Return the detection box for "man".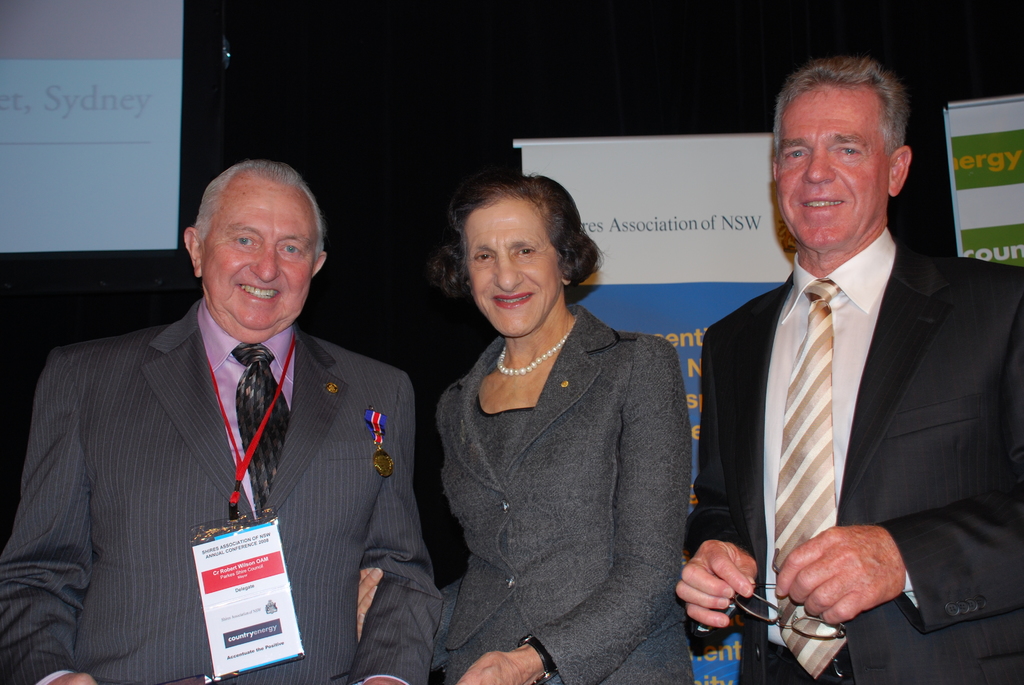
left=31, top=147, right=438, bottom=667.
